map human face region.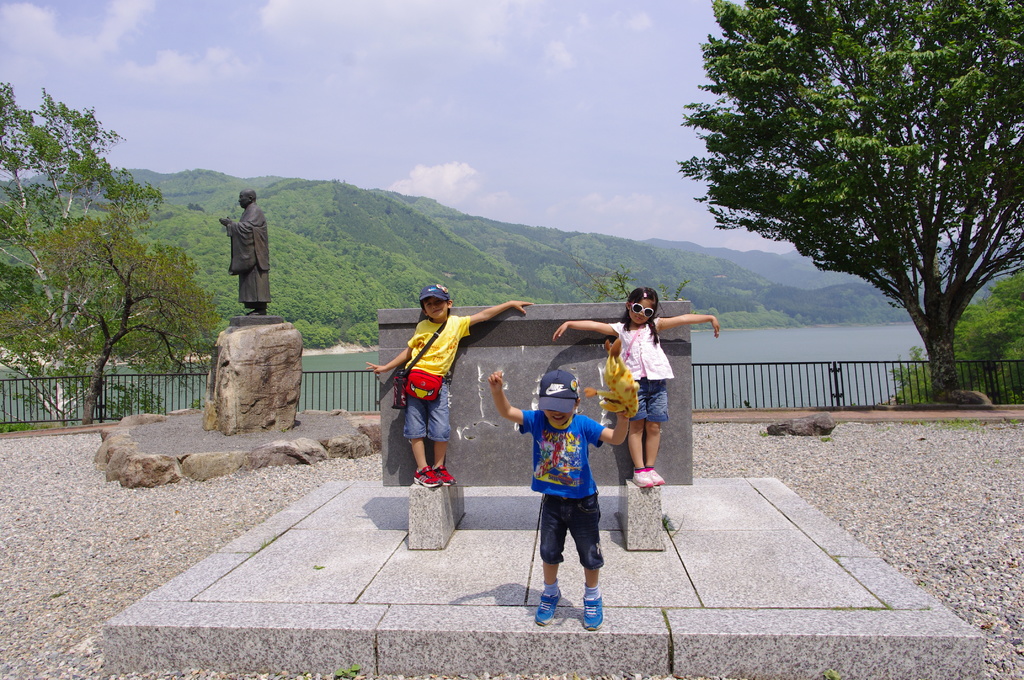
Mapped to (547, 414, 572, 426).
